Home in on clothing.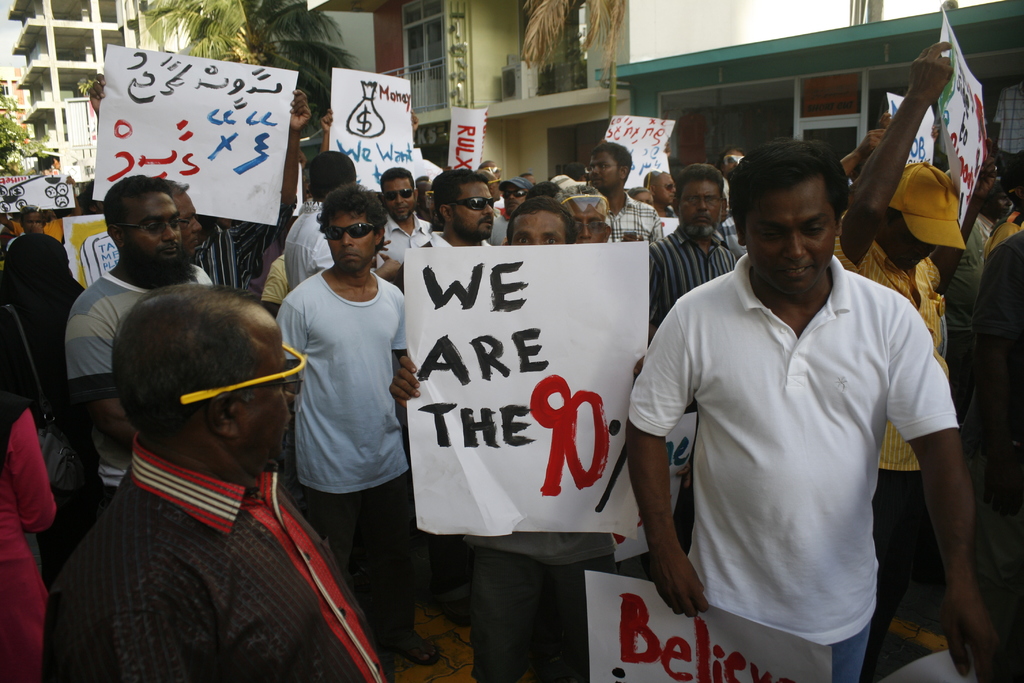
Homed in at [left=625, top=244, right=966, bottom=682].
